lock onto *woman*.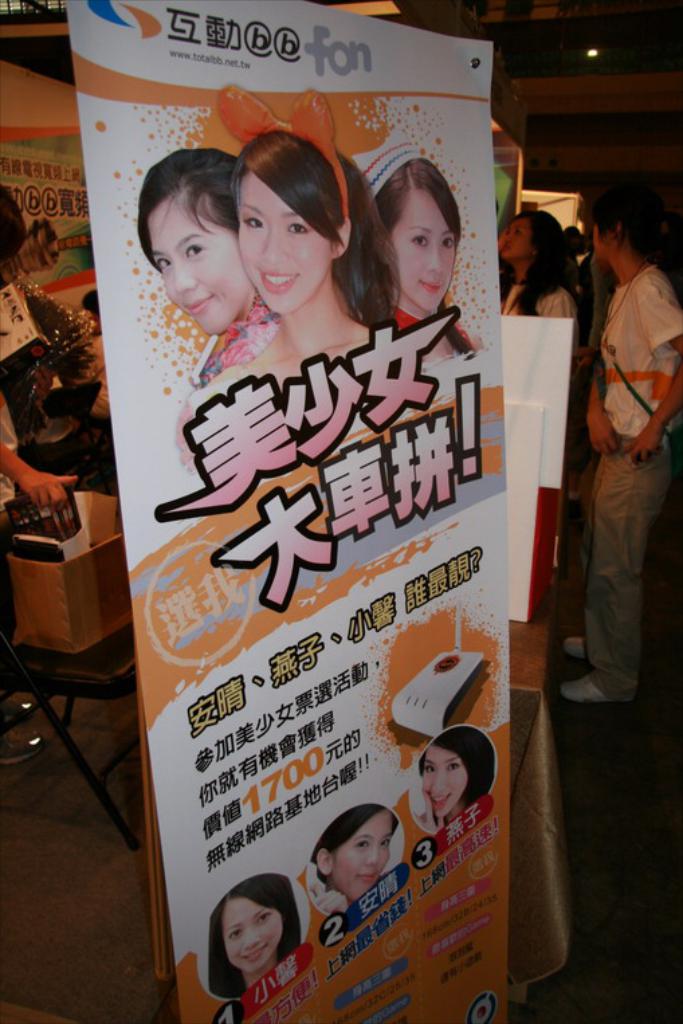
Locked: 138:138:284:382.
